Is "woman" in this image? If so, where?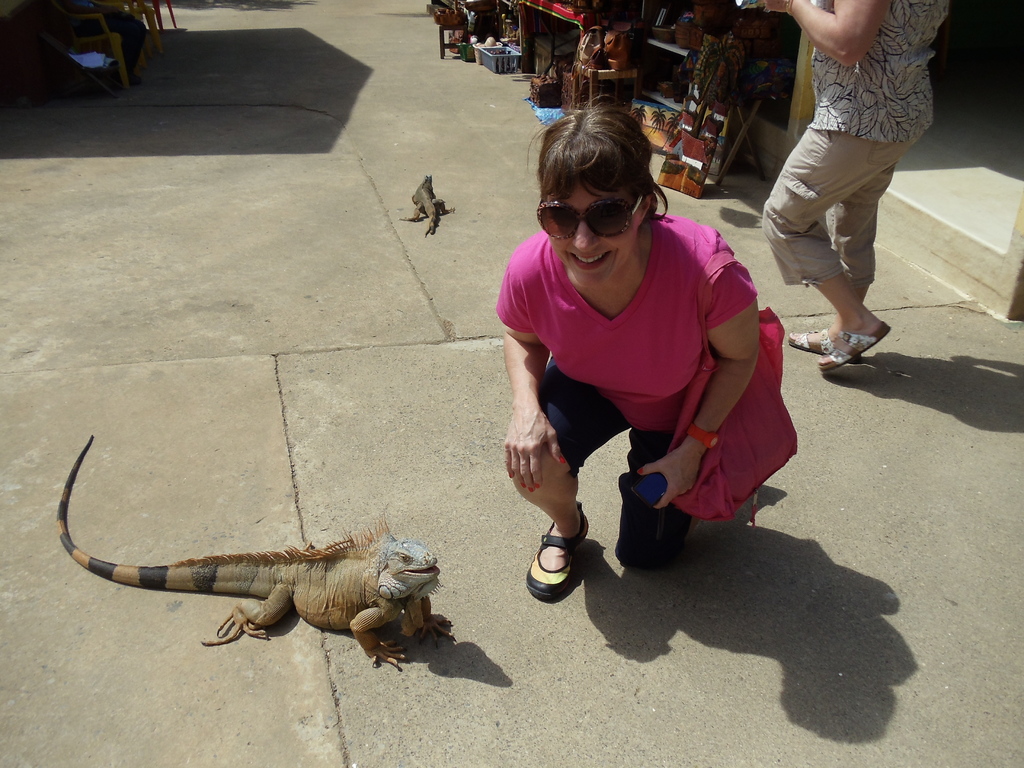
Yes, at 495,104,761,600.
